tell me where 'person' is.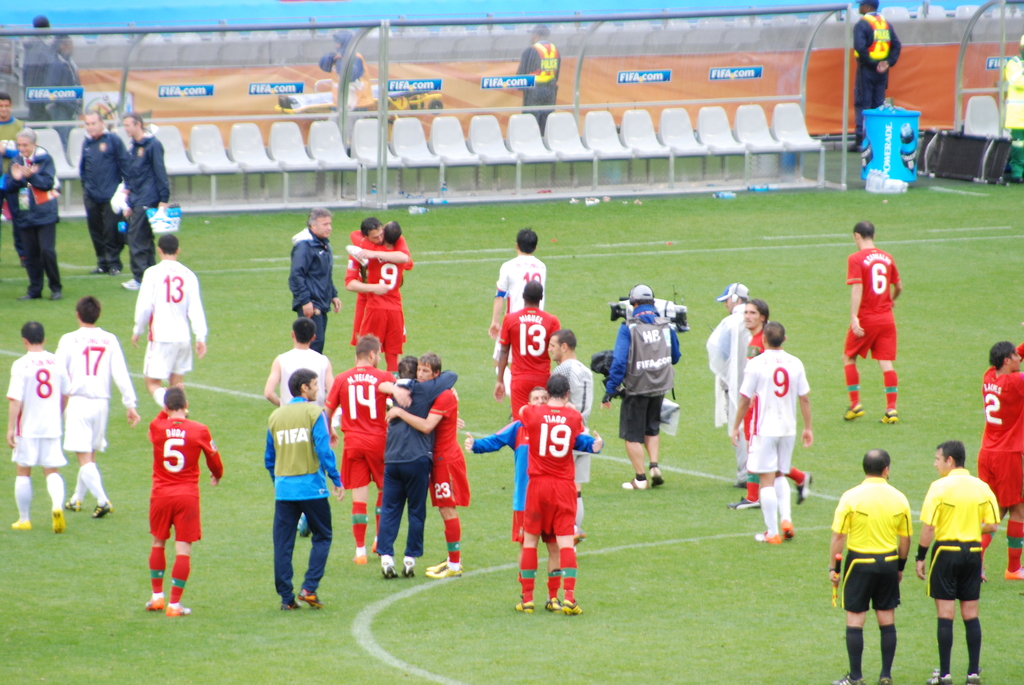
'person' is at 385 354 473 568.
